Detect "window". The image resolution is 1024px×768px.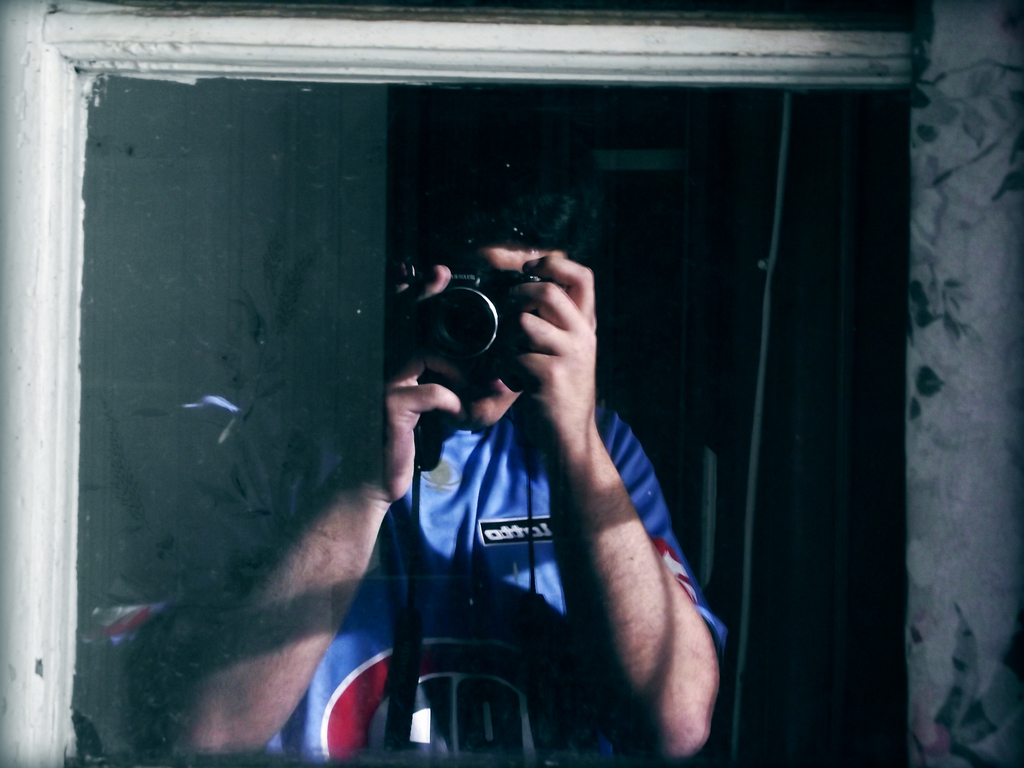
0:0:1023:762.
